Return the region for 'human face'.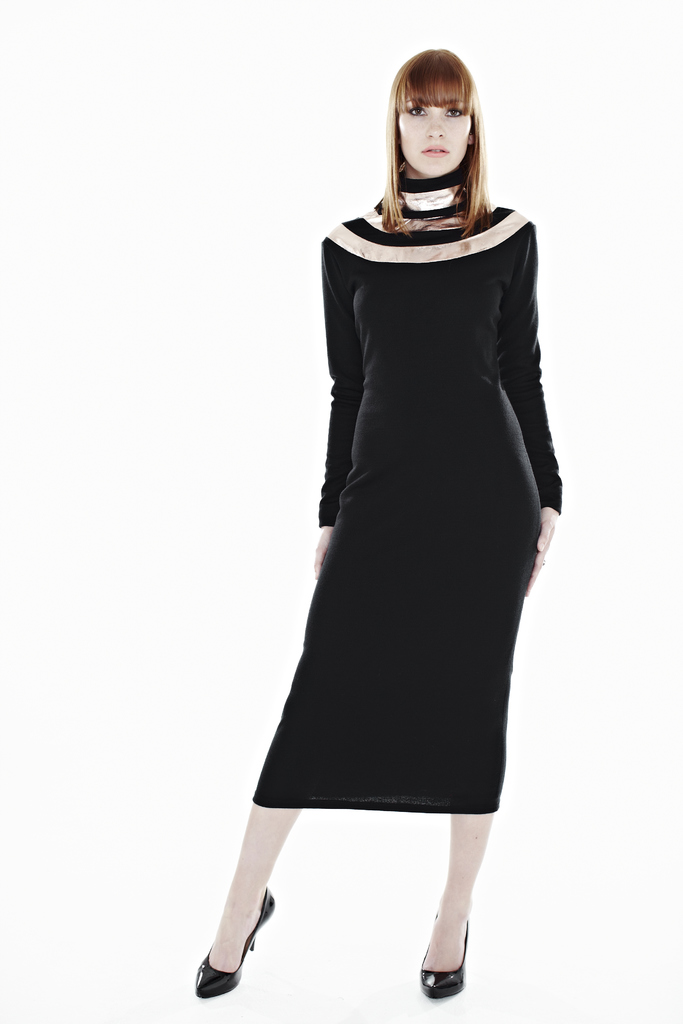
l=399, t=102, r=471, b=177.
